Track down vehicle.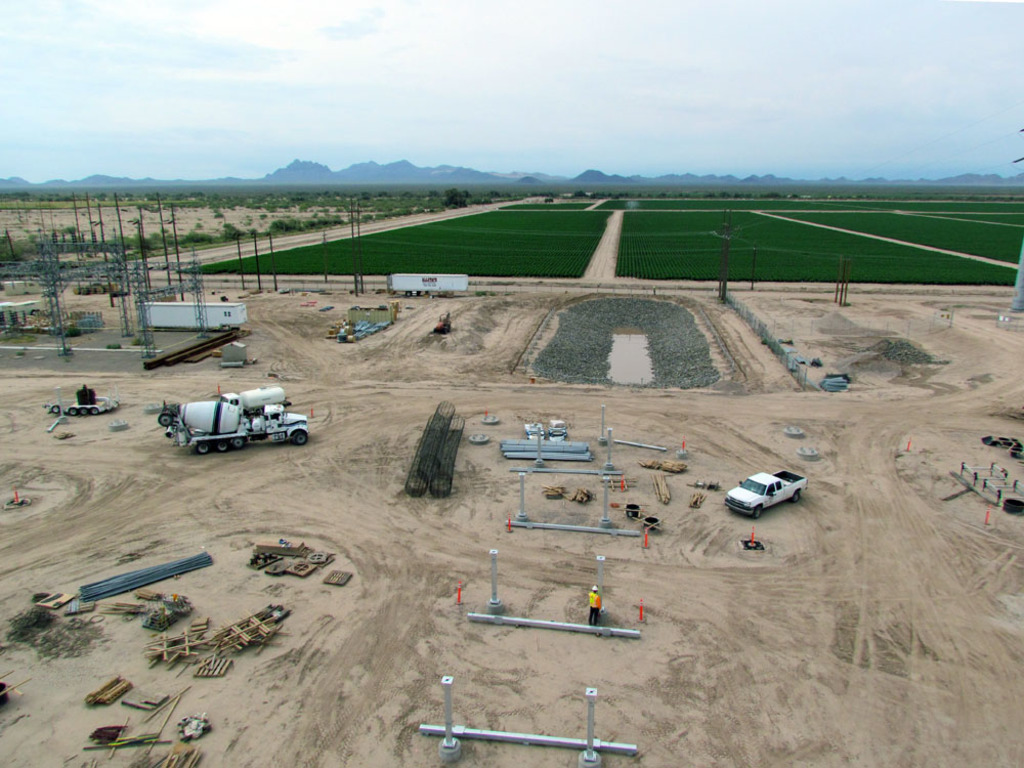
Tracked to 725, 468, 808, 519.
